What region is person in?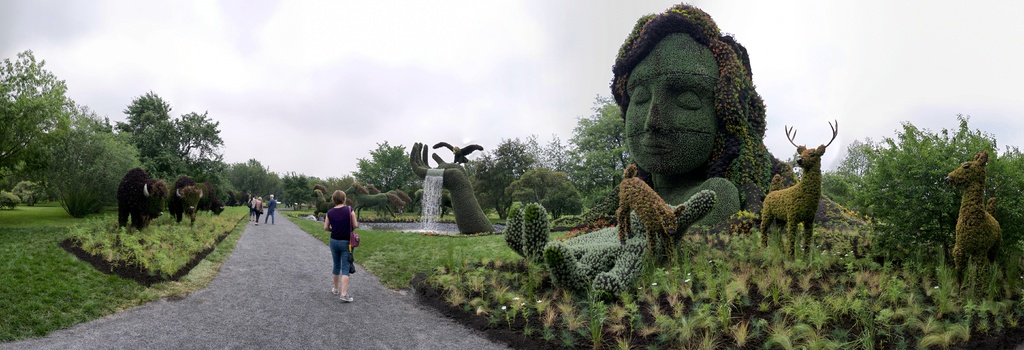
[x1=250, y1=195, x2=256, y2=224].
